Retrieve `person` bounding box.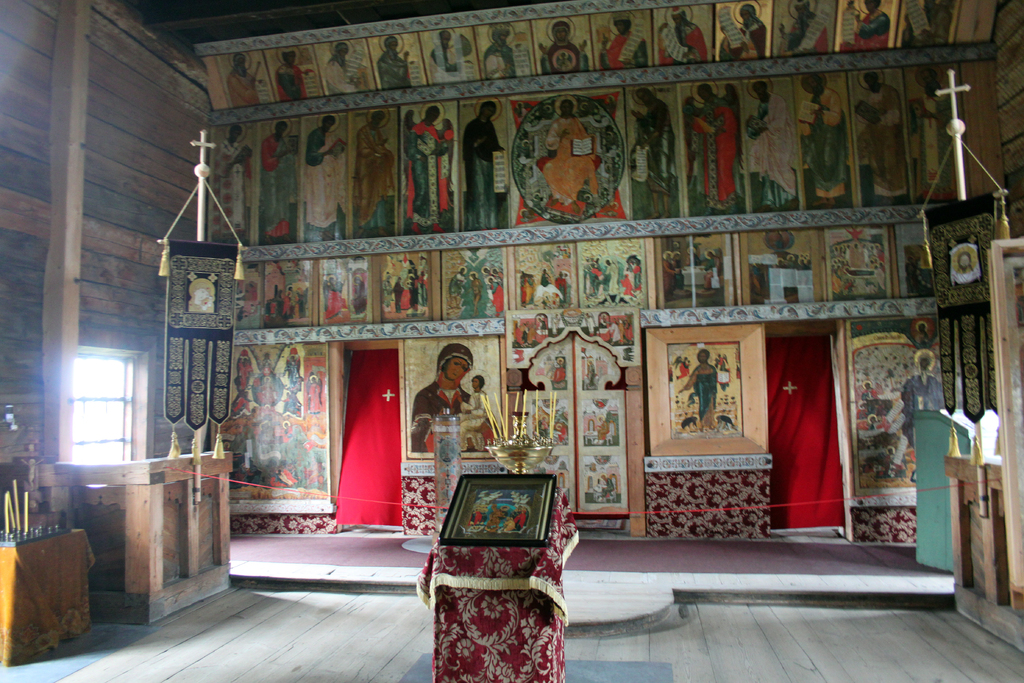
Bounding box: 275,48,307,101.
